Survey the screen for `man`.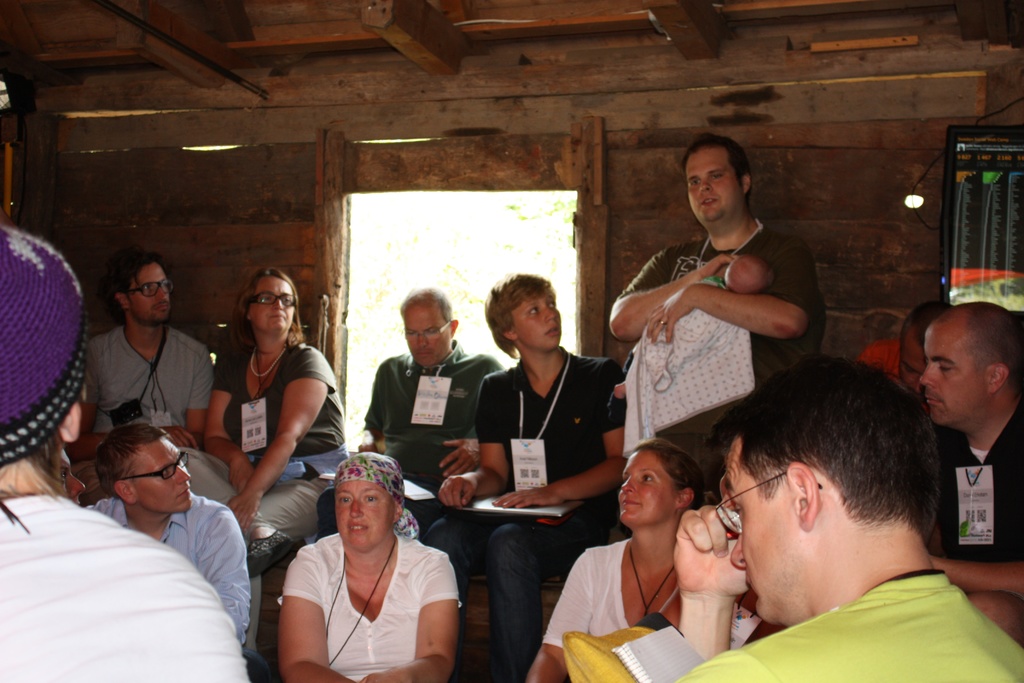
Survey found: (664,348,1023,682).
